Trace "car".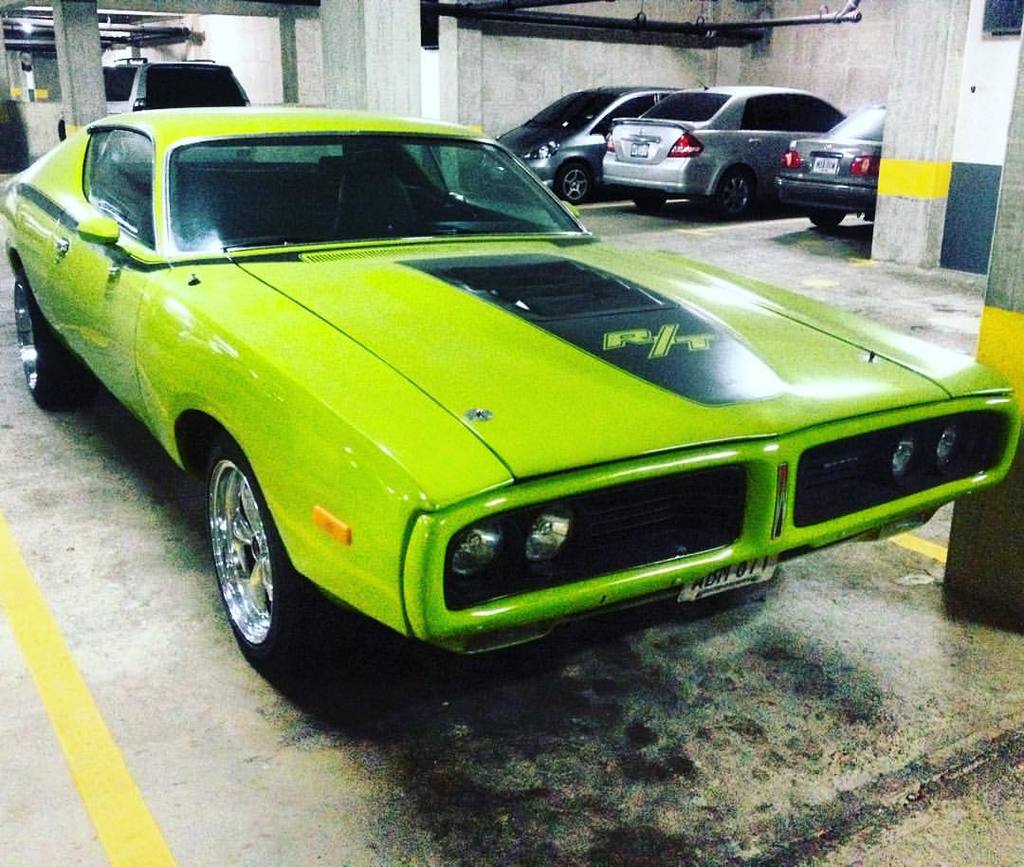
Traced to left=12, top=83, right=911, bottom=676.
